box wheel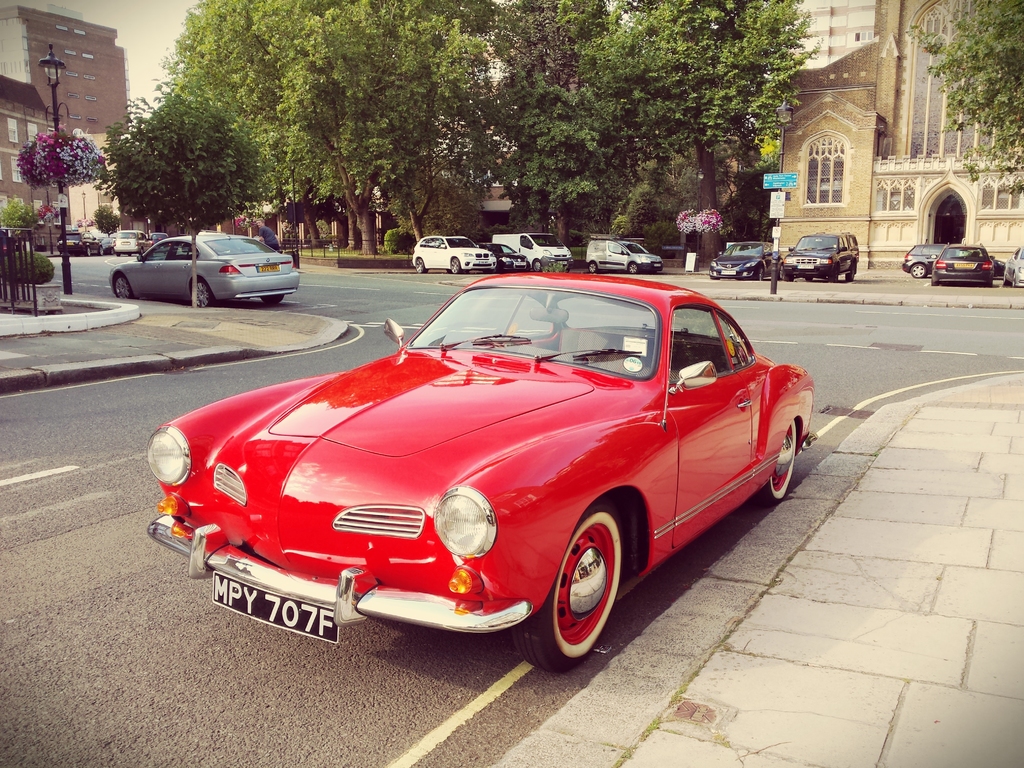
(587, 262, 600, 275)
